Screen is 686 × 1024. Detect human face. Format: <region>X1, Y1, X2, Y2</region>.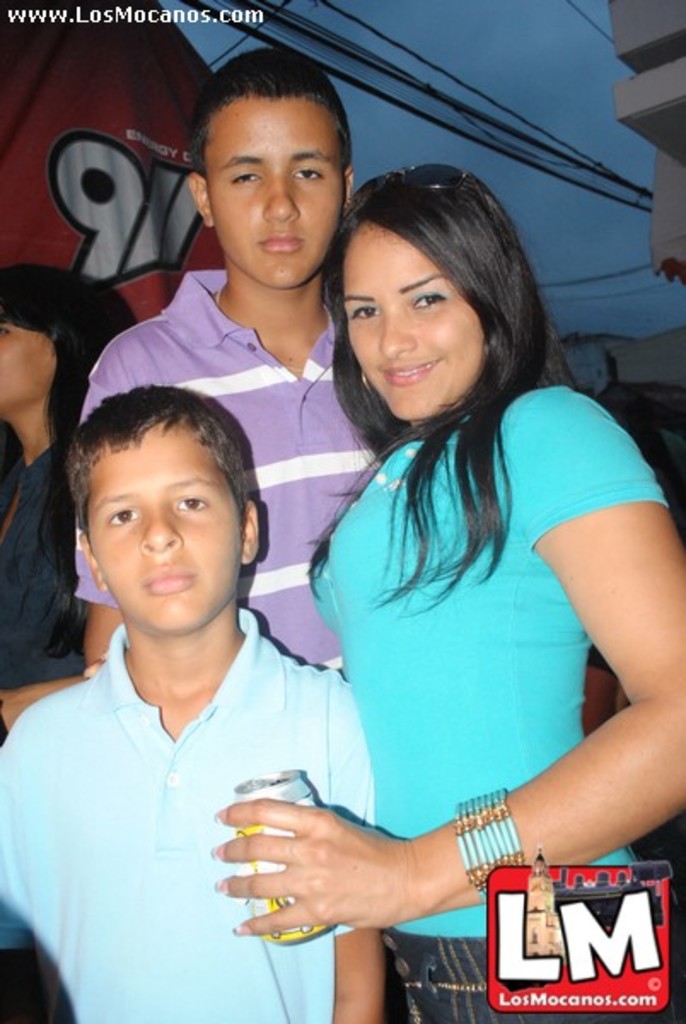
<region>206, 94, 340, 300</region>.
